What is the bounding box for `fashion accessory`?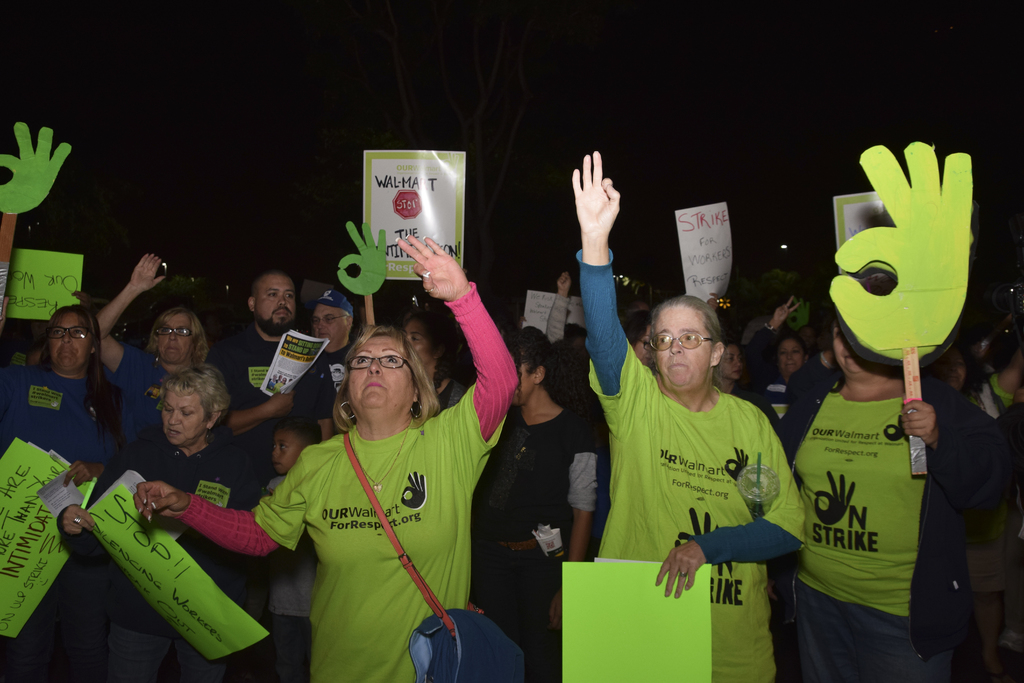
l=418, t=281, r=436, b=294.
